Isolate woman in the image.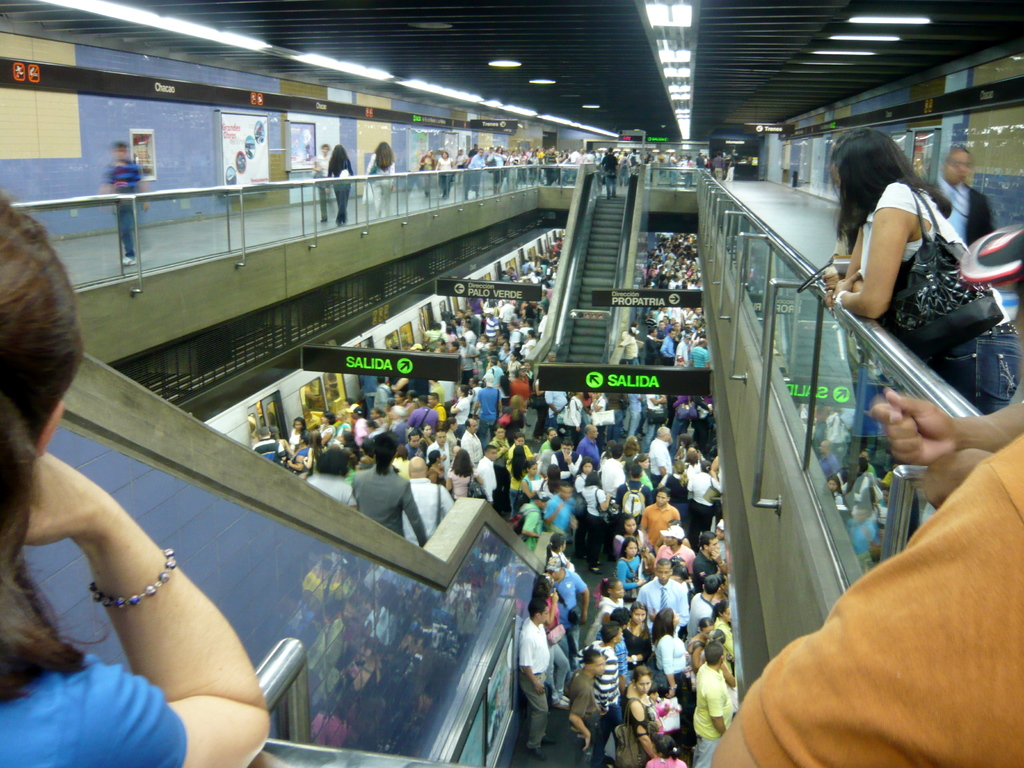
Isolated region: bbox(470, 374, 494, 410).
